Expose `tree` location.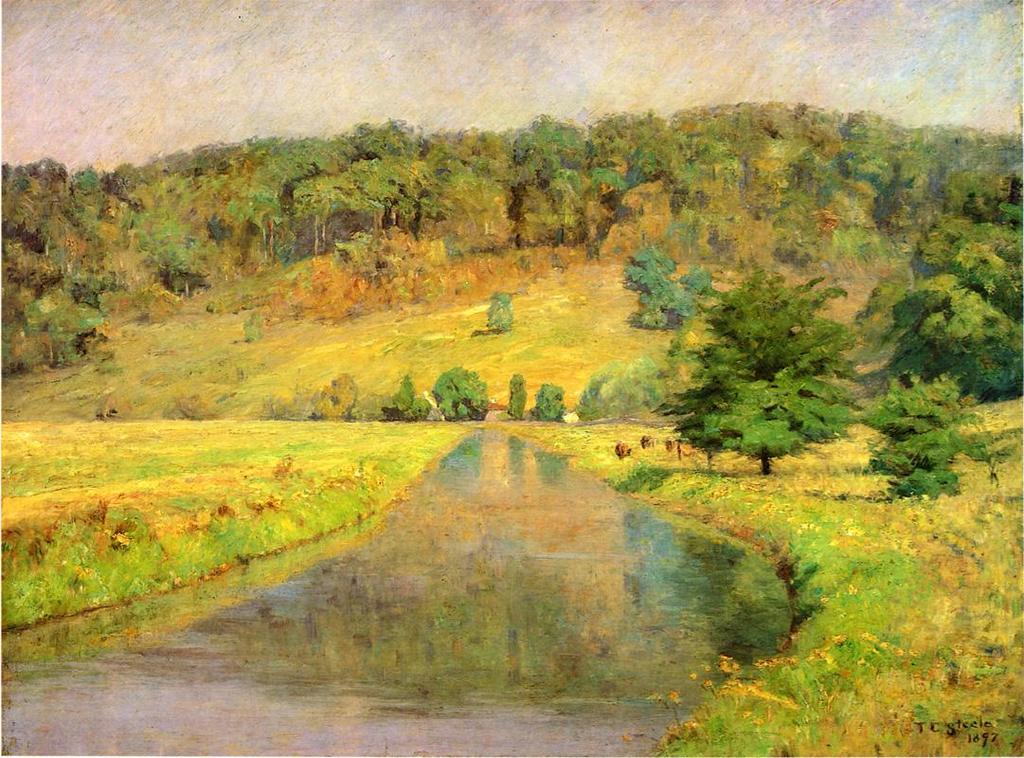
Exposed at rect(572, 358, 681, 429).
